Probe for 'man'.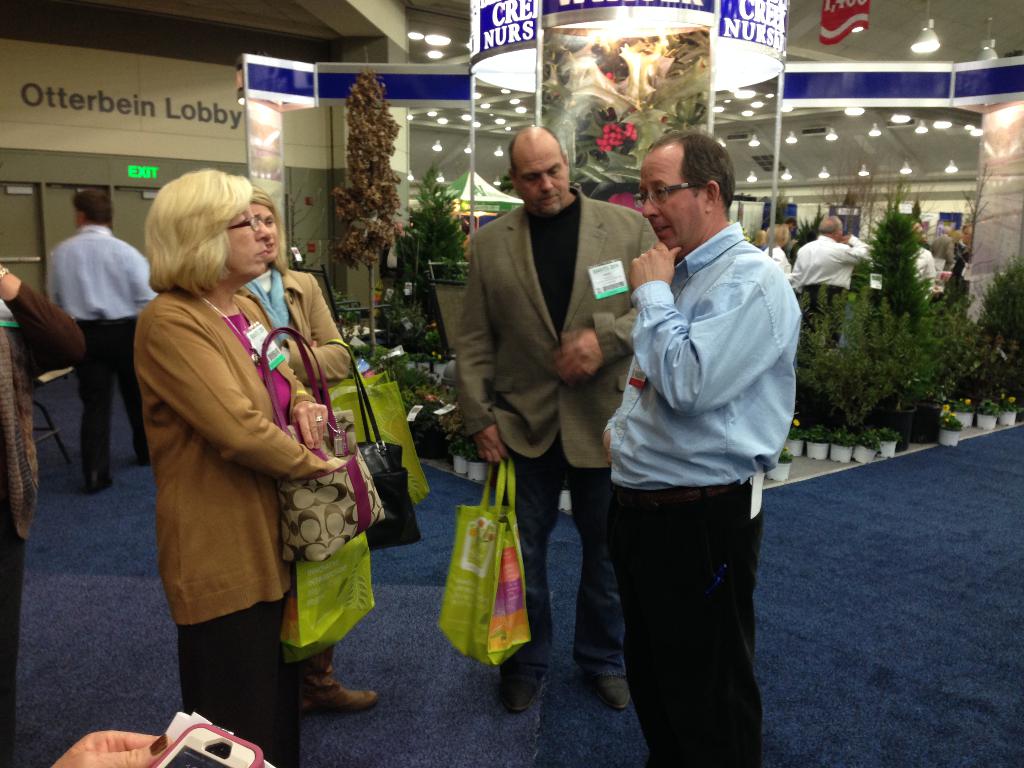
Probe result: {"x1": 911, "y1": 216, "x2": 932, "y2": 298}.
